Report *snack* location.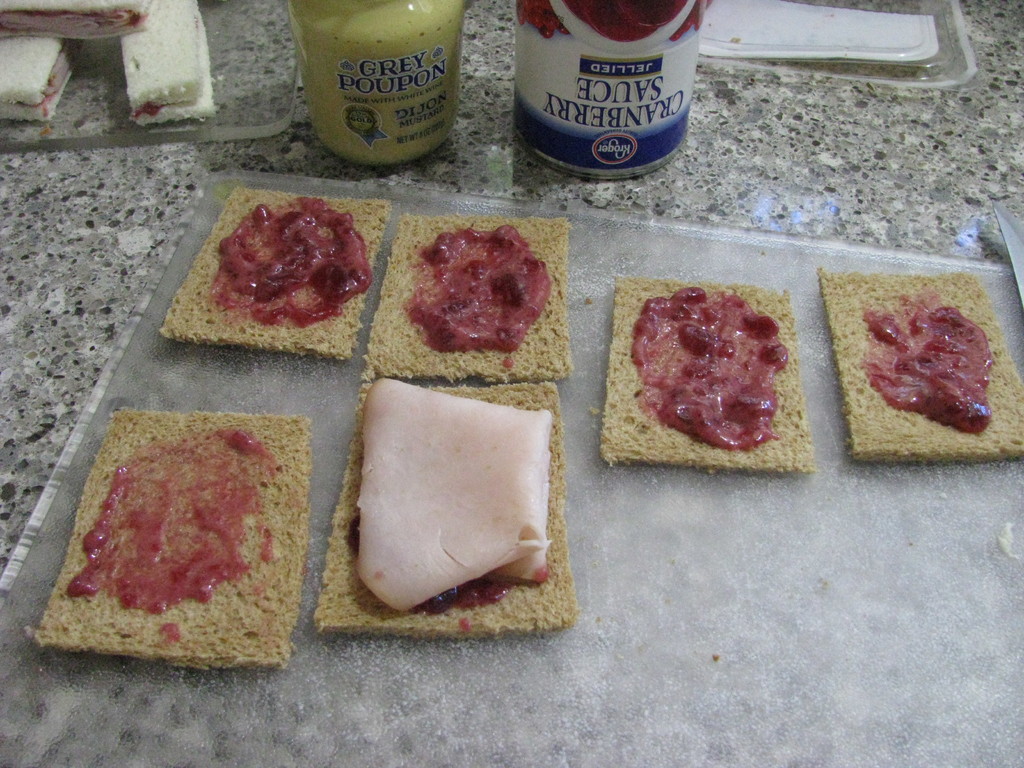
Report: 26/408/314/662.
